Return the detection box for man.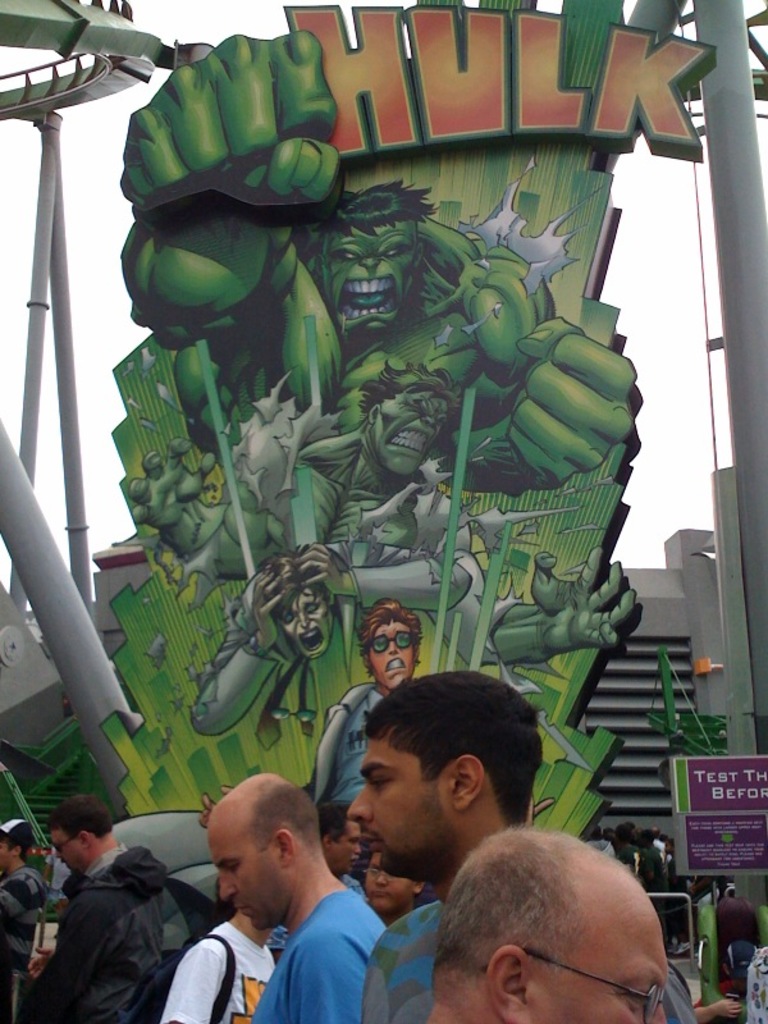
BBox(302, 595, 422, 801).
